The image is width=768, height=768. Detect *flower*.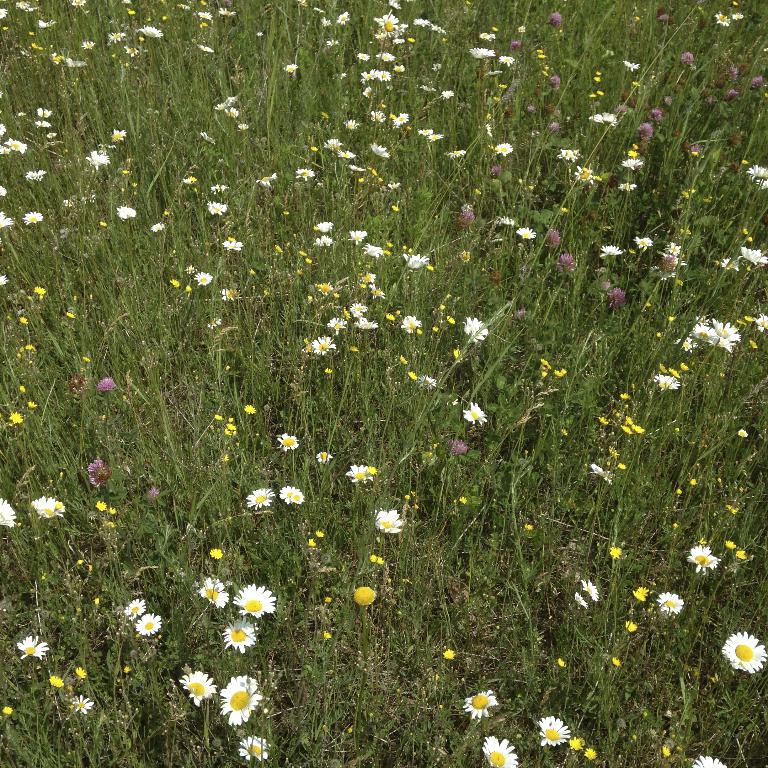
Detection: [208, 547, 222, 560].
